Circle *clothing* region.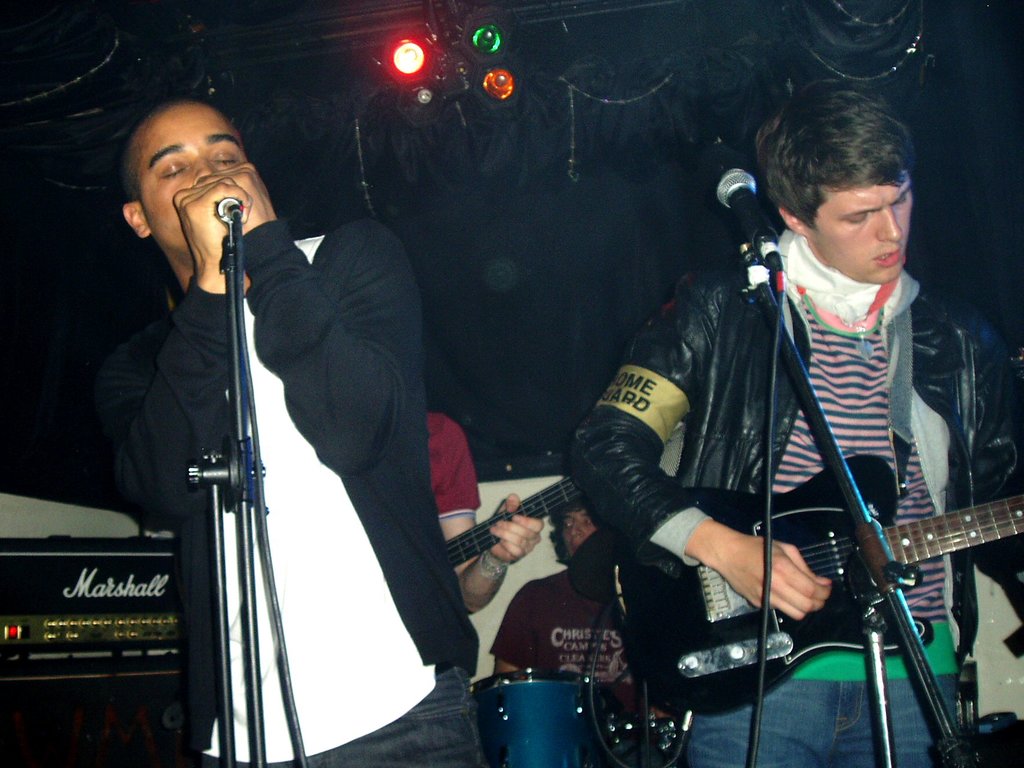
Region: box=[494, 569, 636, 701].
